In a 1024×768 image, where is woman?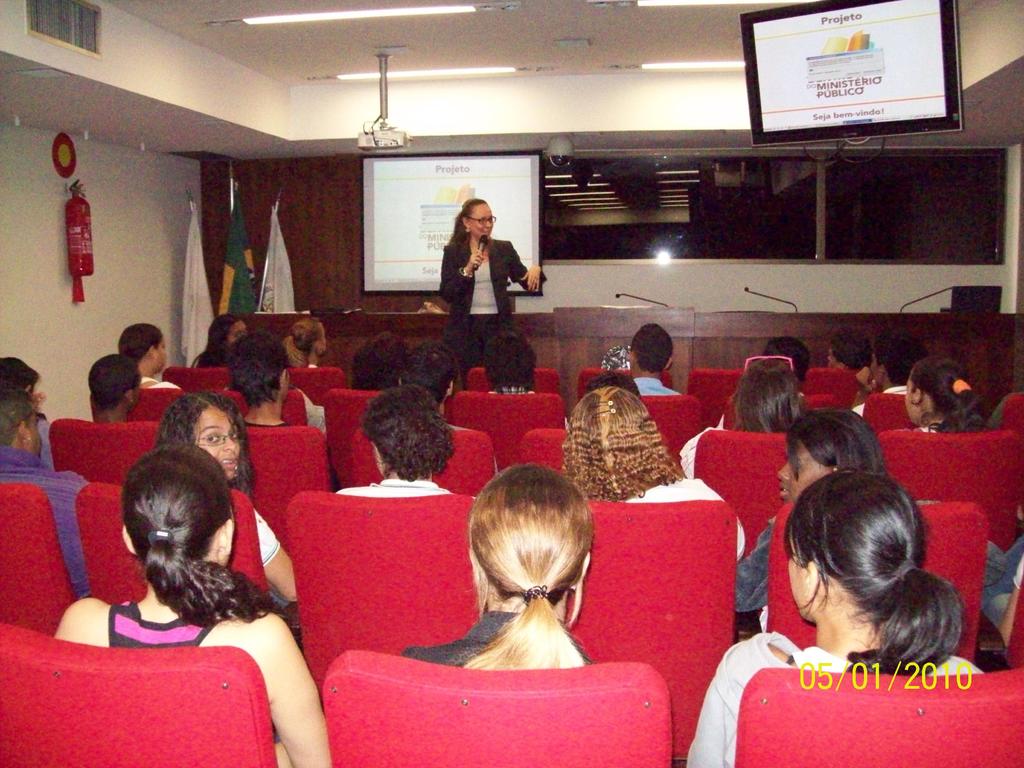
crop(438, 194, 546, 369).
